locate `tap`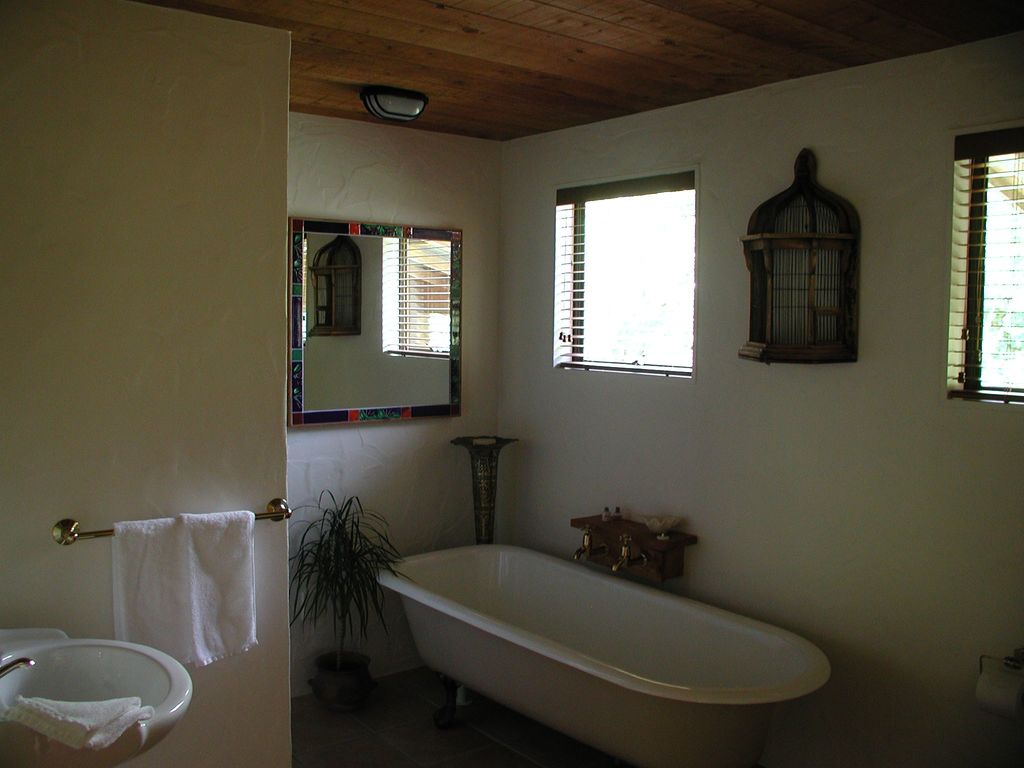
(1, 656, 36, 682)
